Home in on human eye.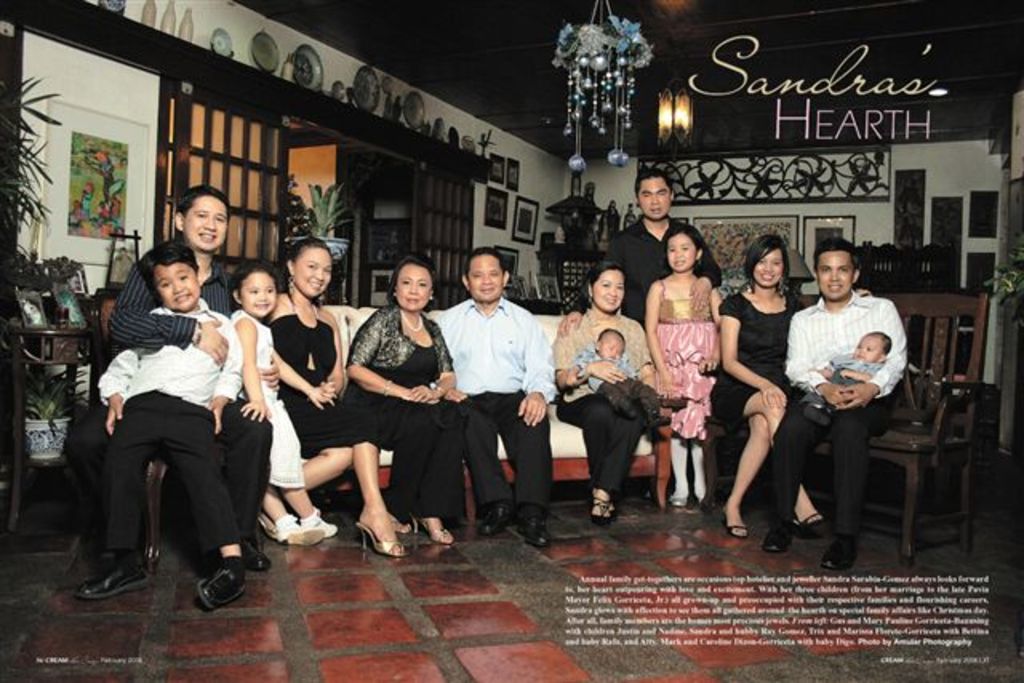
Homed in at [616, 285, 624, 290].
